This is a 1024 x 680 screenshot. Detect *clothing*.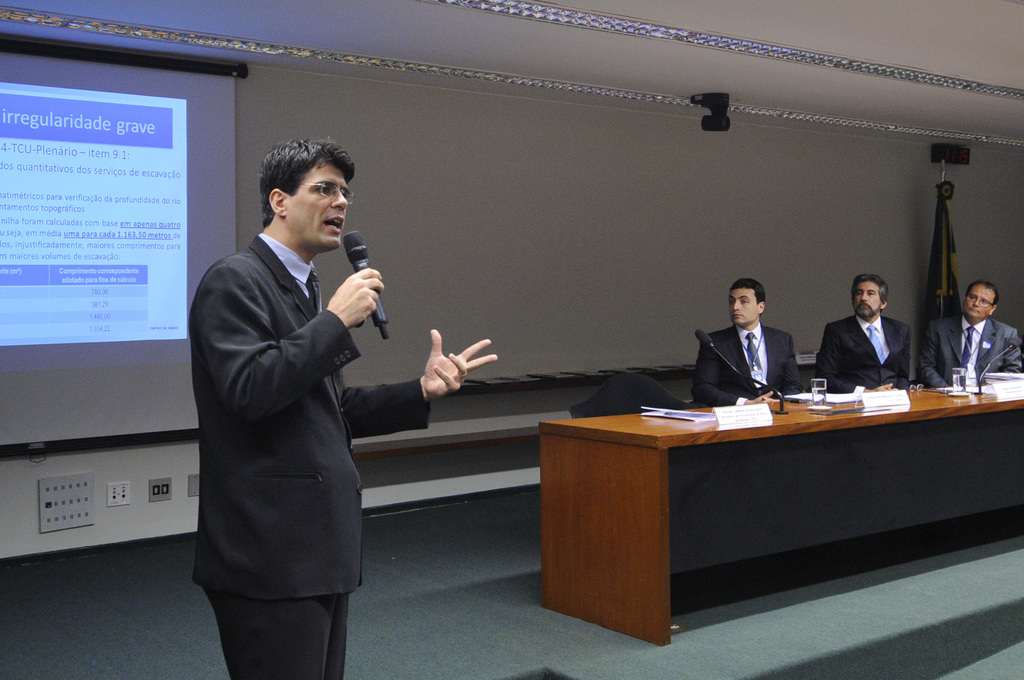
[x1=919, y1=311, x2=1021, y2=390].
